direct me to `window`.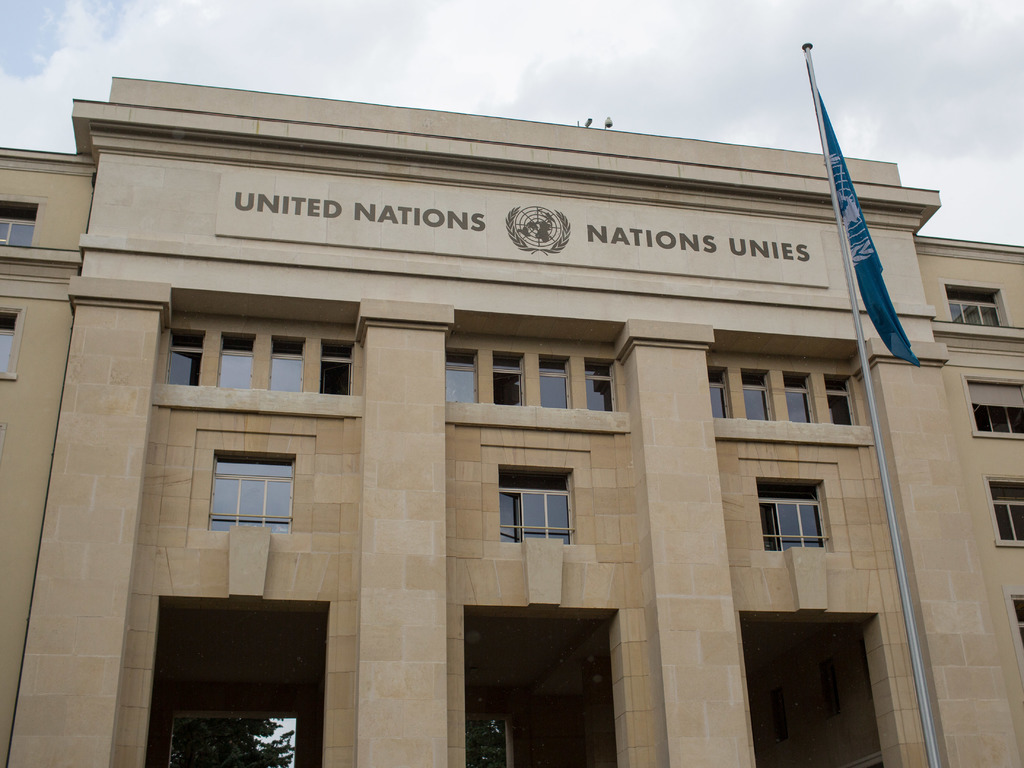
Direction: {"x1": 938, "y1": 280, "x2": 1015, "y2": 327}.
